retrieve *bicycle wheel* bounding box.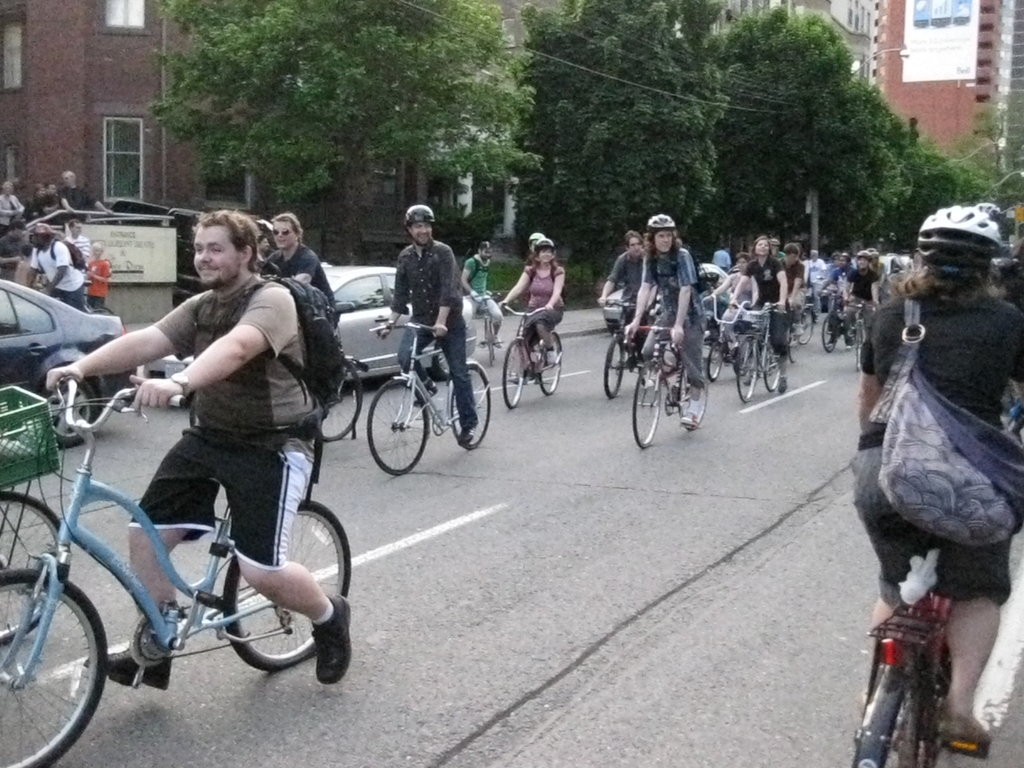
Bounding box: x1=631 y1=370 x2=670 y2=447.
